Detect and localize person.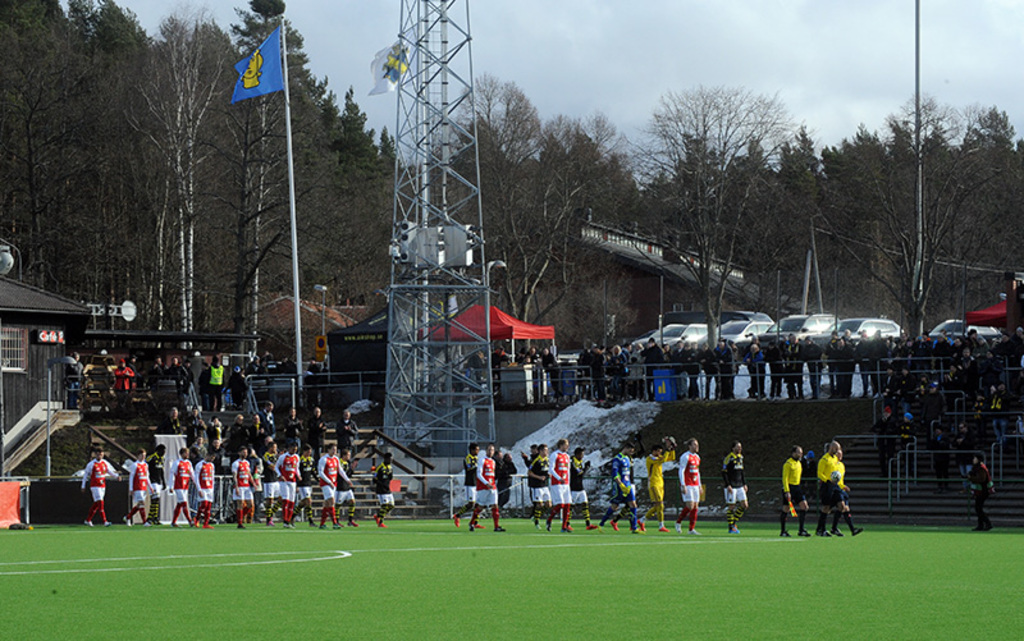
Localized at [x1=374, y1=453, x2=399, y2=527].
